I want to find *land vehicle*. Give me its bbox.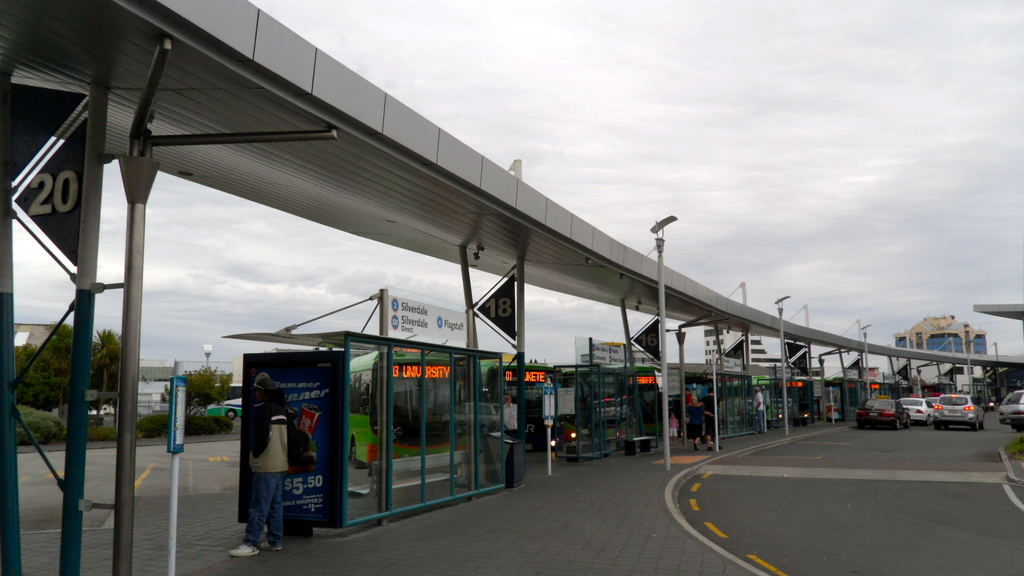
rect(932, 394, 987, 430).
